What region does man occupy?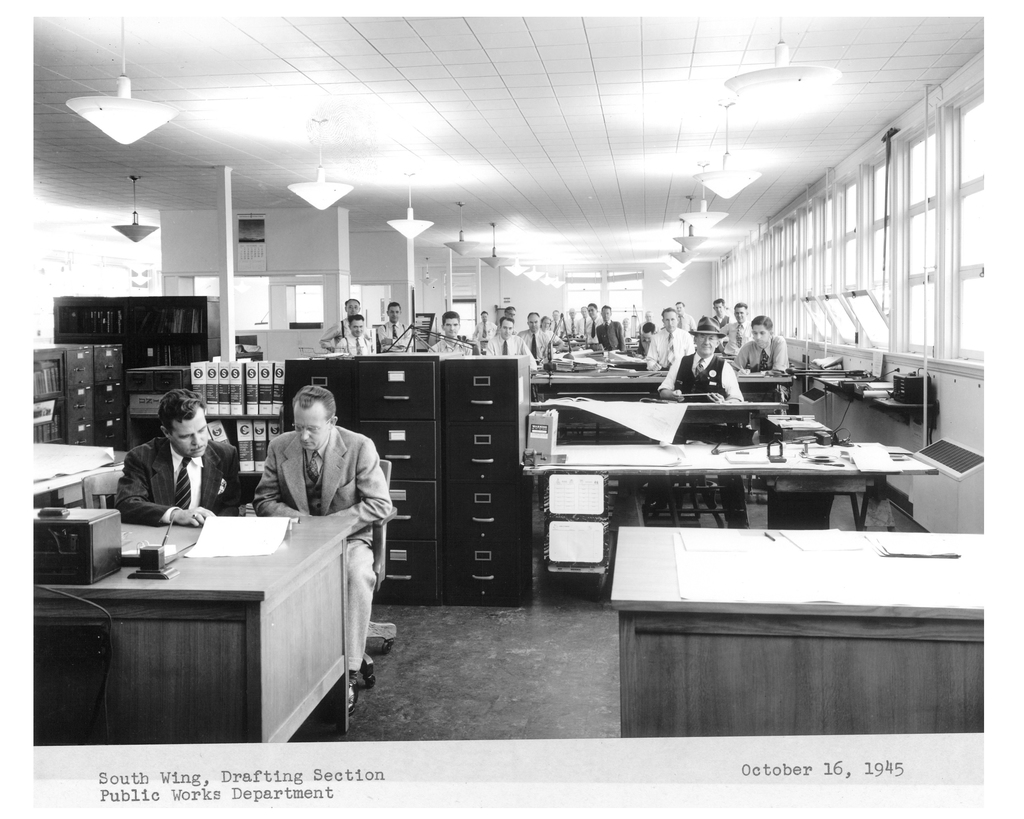
x1=674, y1=303, x2=692, y2=333.
